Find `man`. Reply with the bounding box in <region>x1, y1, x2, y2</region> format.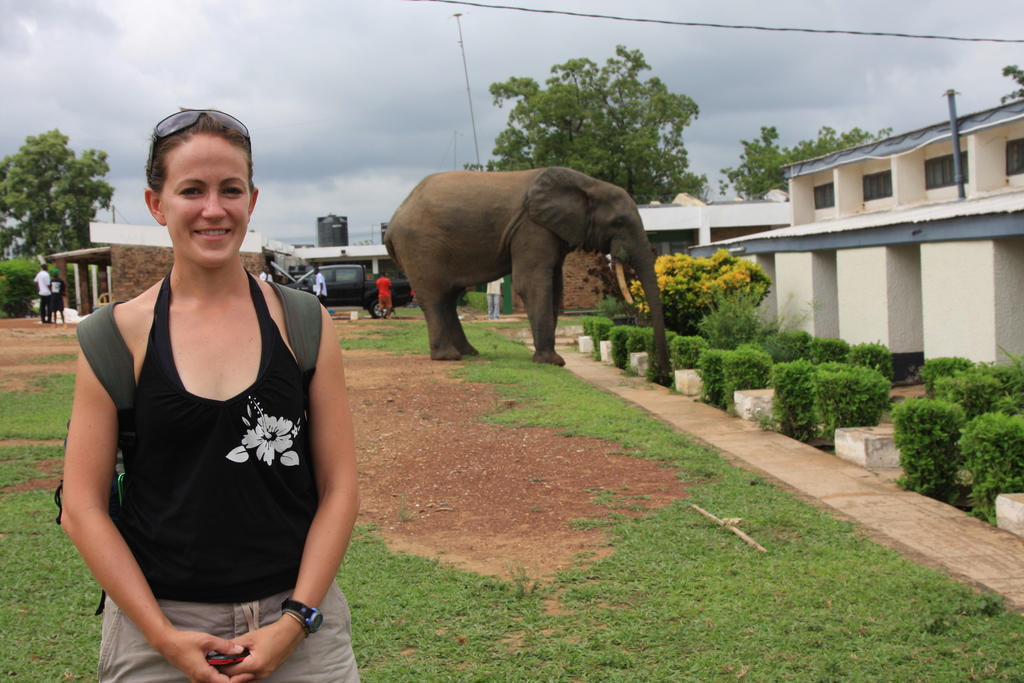
<region>314, 263, 328, 306</region>.
